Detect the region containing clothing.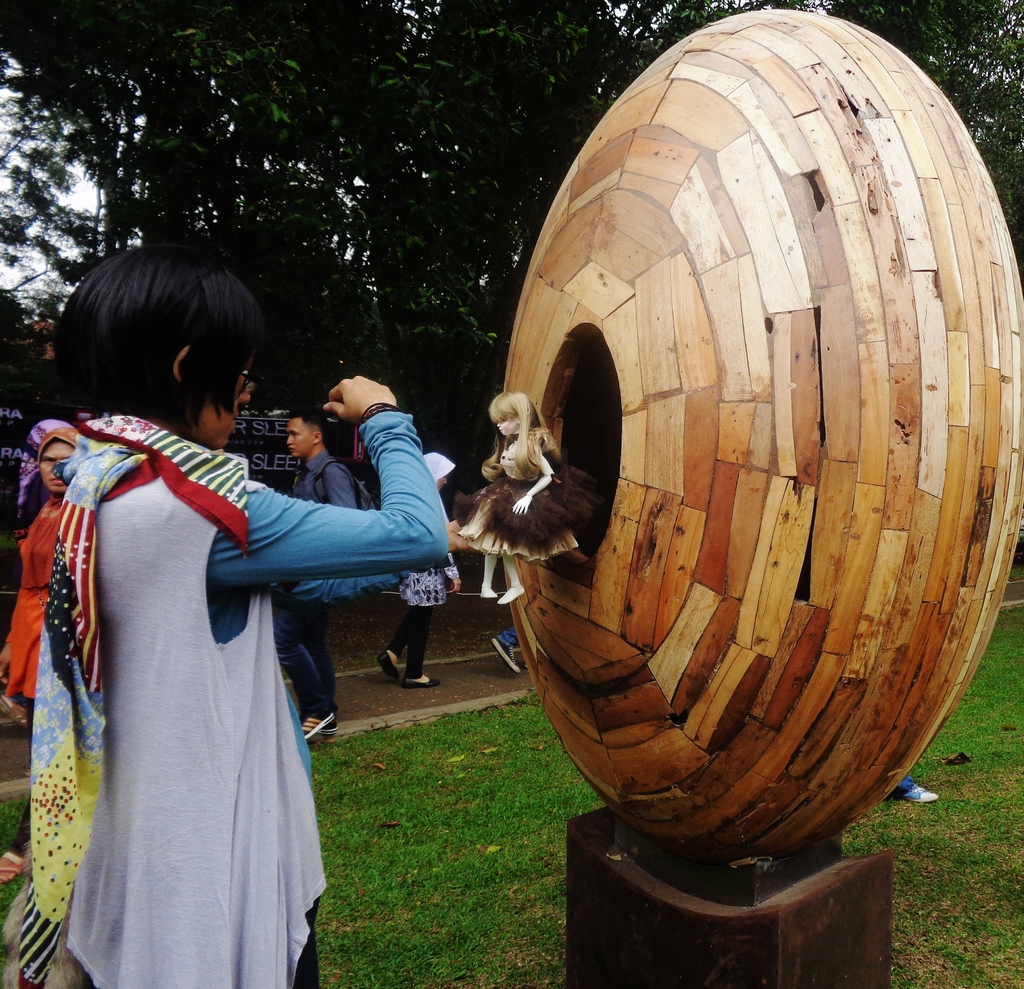
(left=25, top=412, right=448, bottom=988).
